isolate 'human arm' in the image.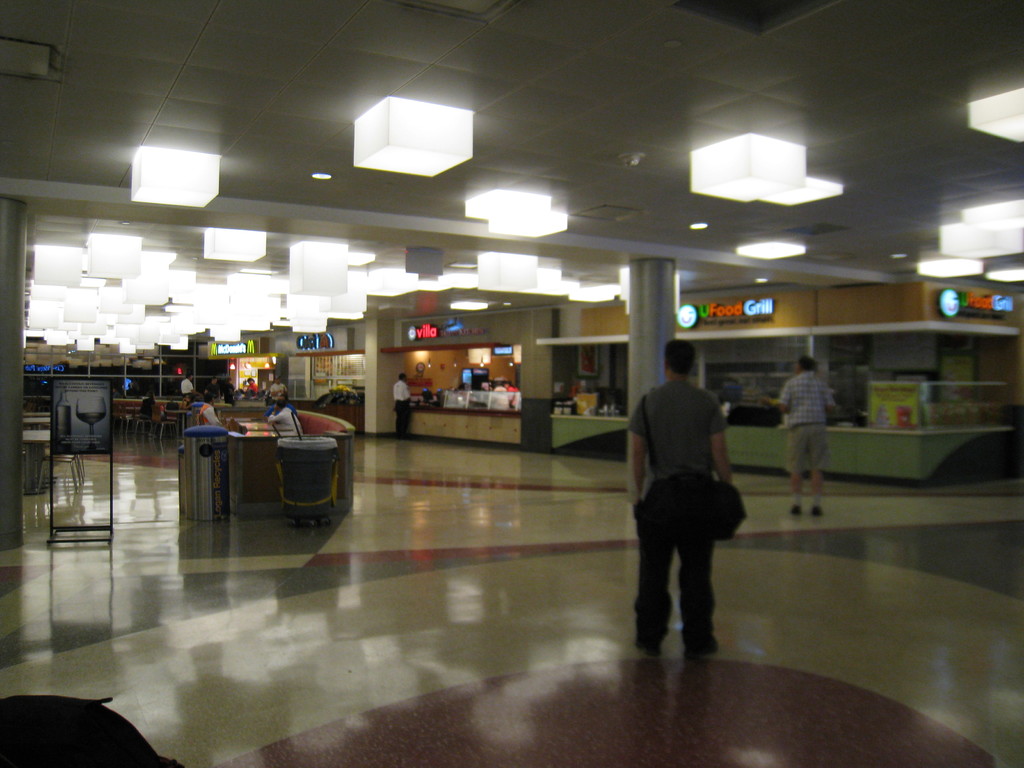
Isolated region: <region>714, 406, 735, 484</region>.
